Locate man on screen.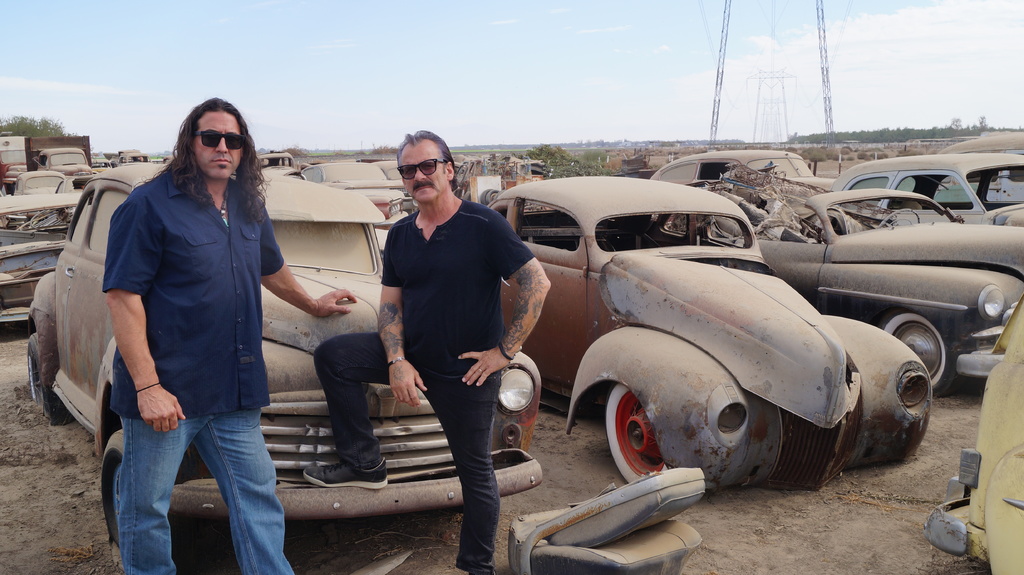
On screen at x1=305, y1=116, x2=549, y2=567.
